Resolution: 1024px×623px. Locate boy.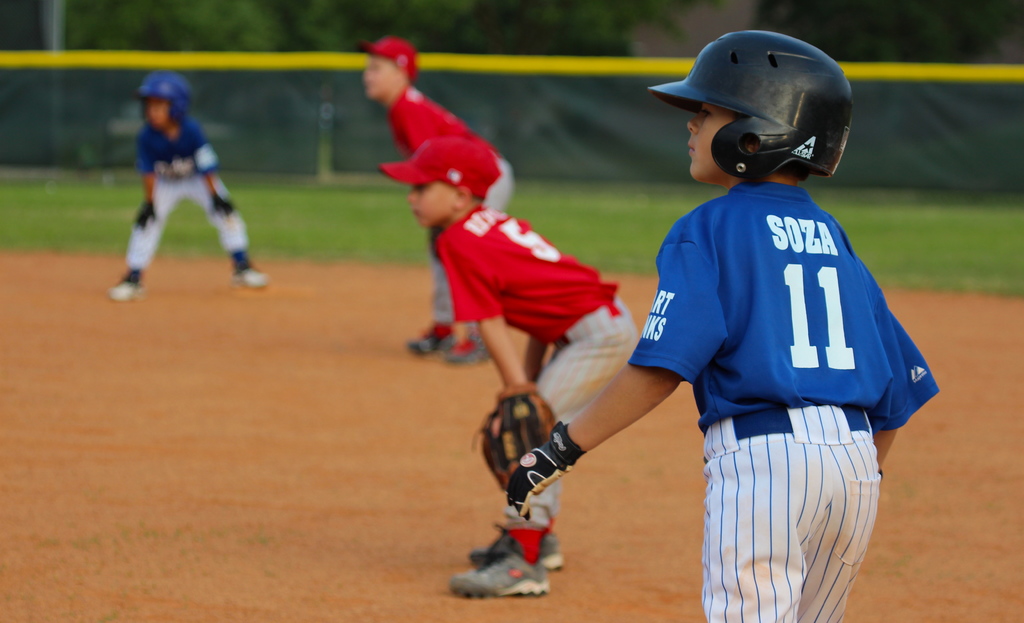
rect(380, 134, 643, 601).
